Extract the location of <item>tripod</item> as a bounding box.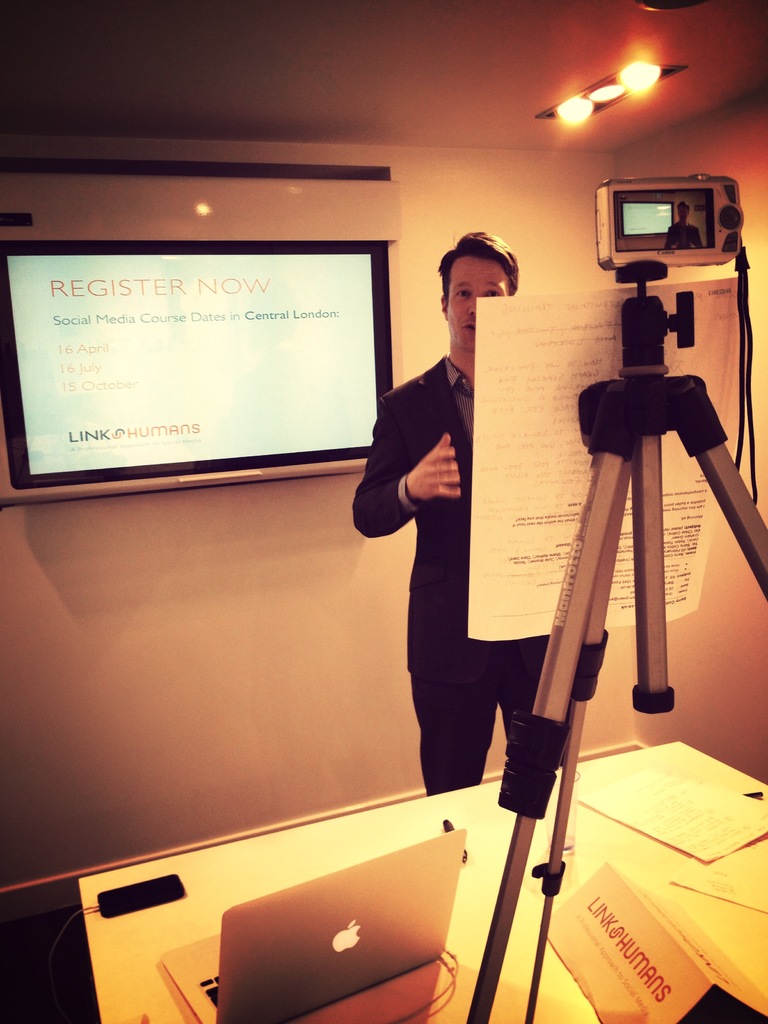
left=468, top=258, right=767, bottom=1023.
